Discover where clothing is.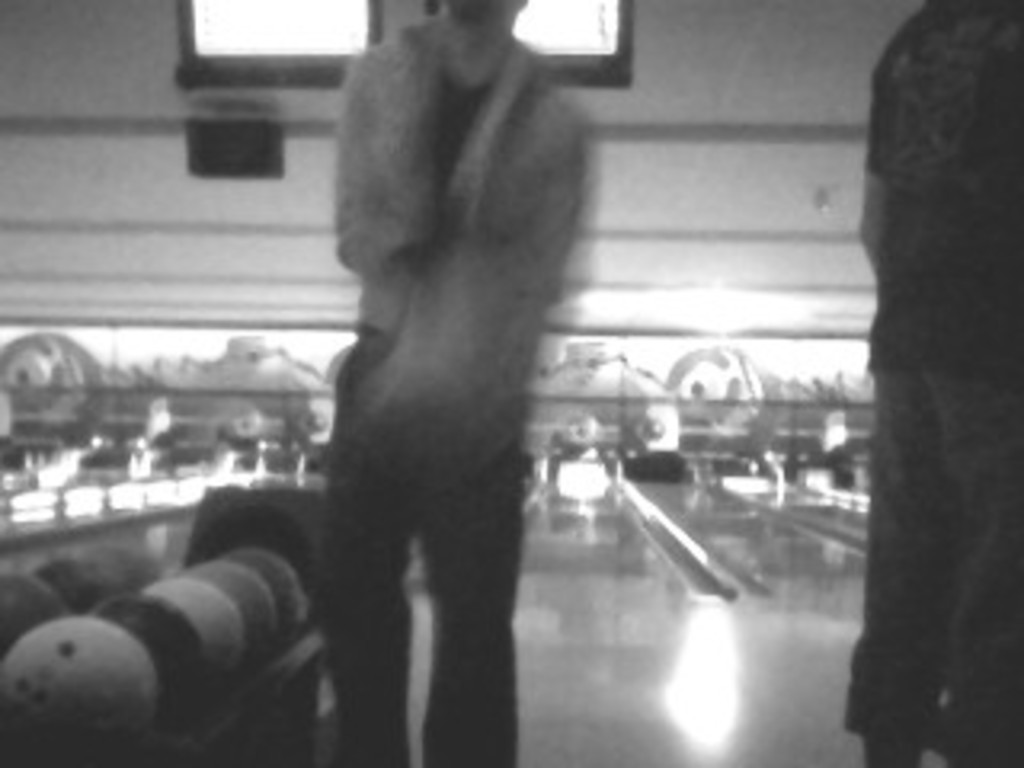
Discovered at 829, 0, 1023, 758.
